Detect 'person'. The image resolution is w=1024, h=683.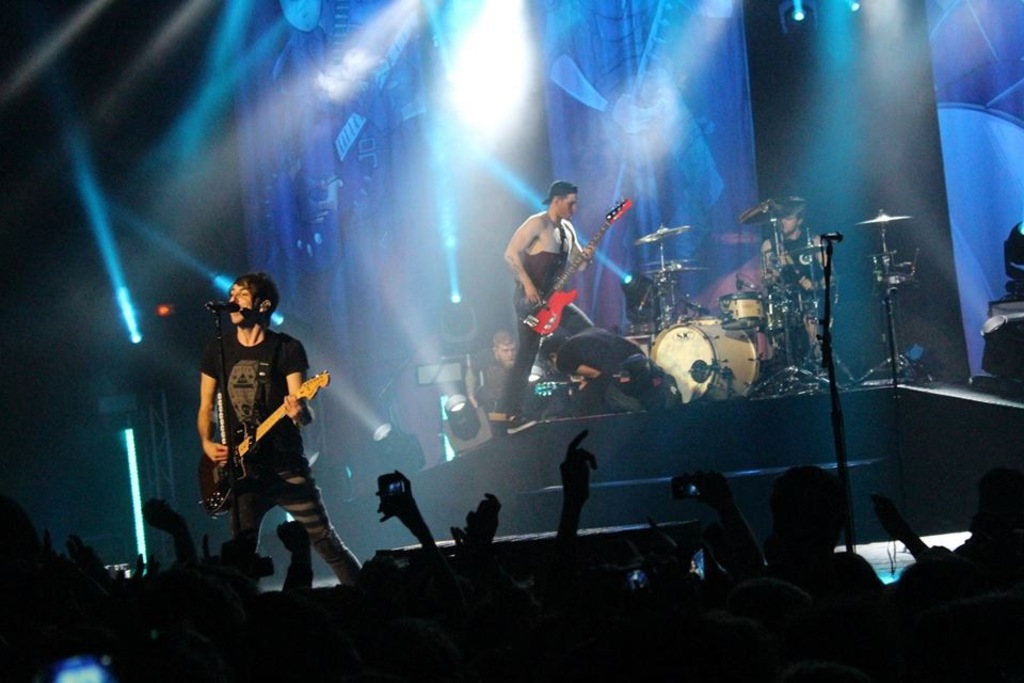
locate(197, 267, 337, 614).
